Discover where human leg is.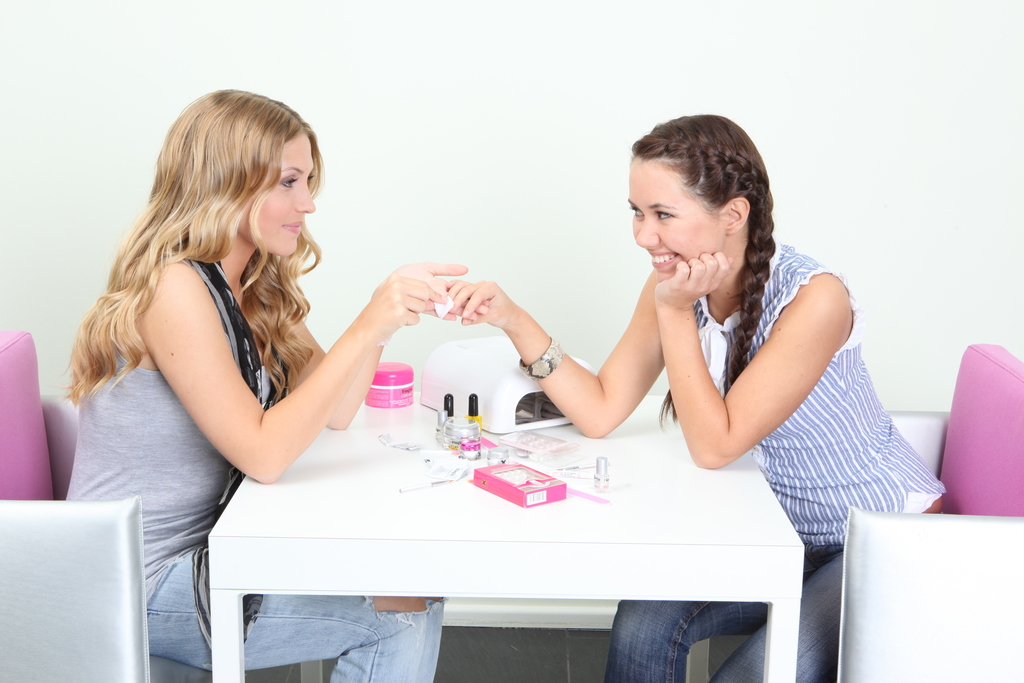
Discovered at [147,551,428,682].
